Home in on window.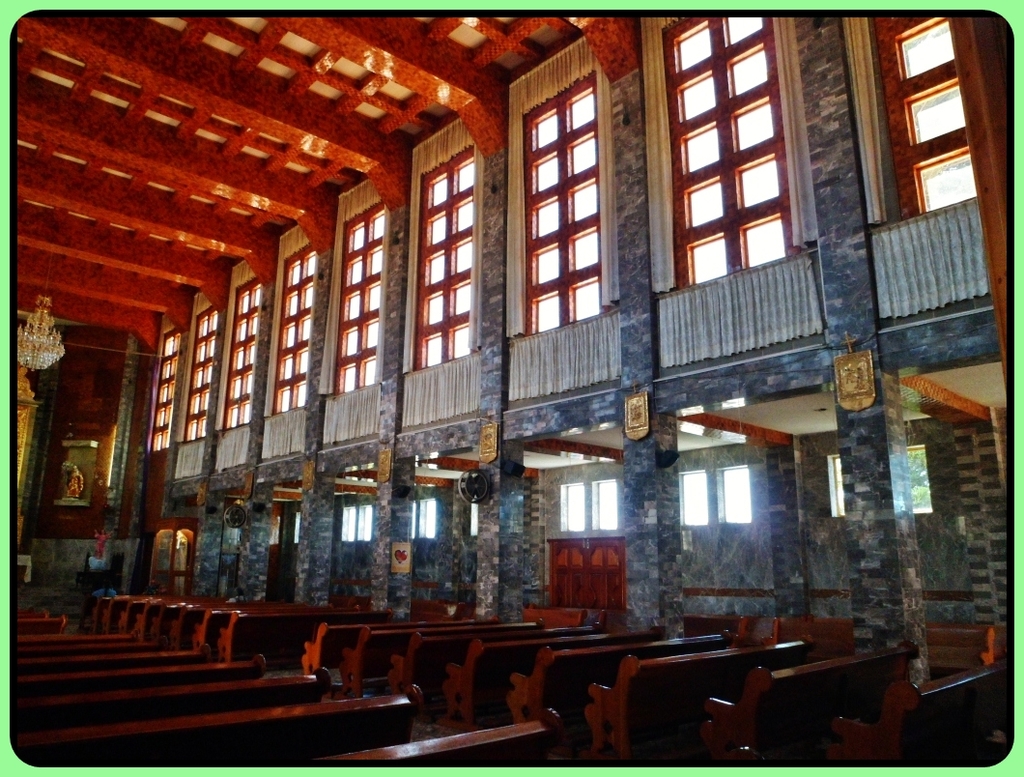
Homed in at 503 40 608 333.
